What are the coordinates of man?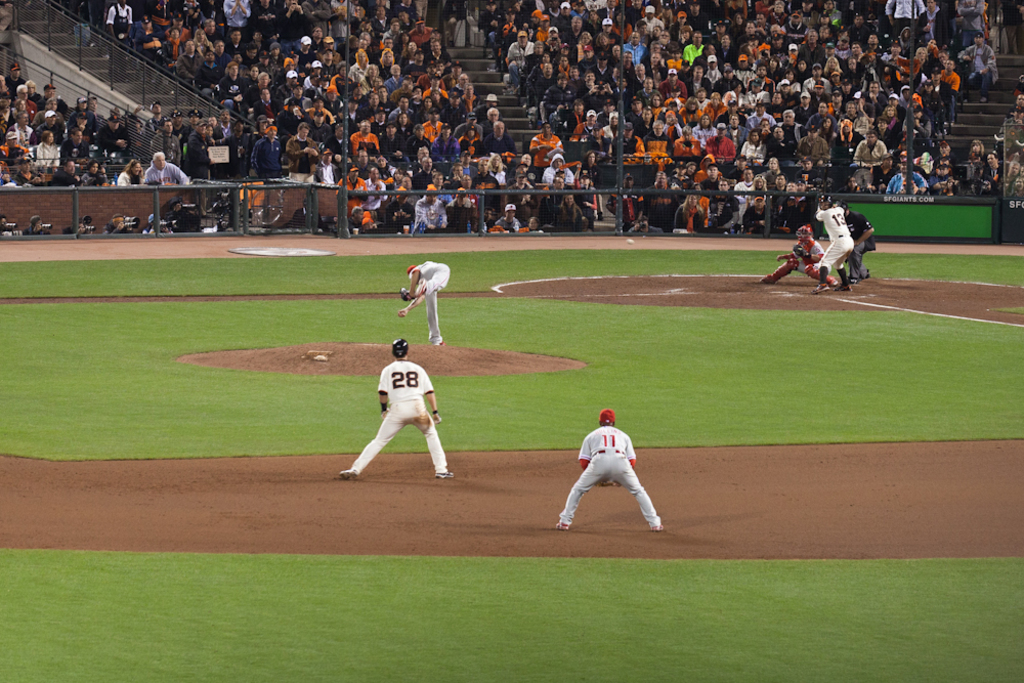
(x1=221, y1=106, x2=241, y2=166).
